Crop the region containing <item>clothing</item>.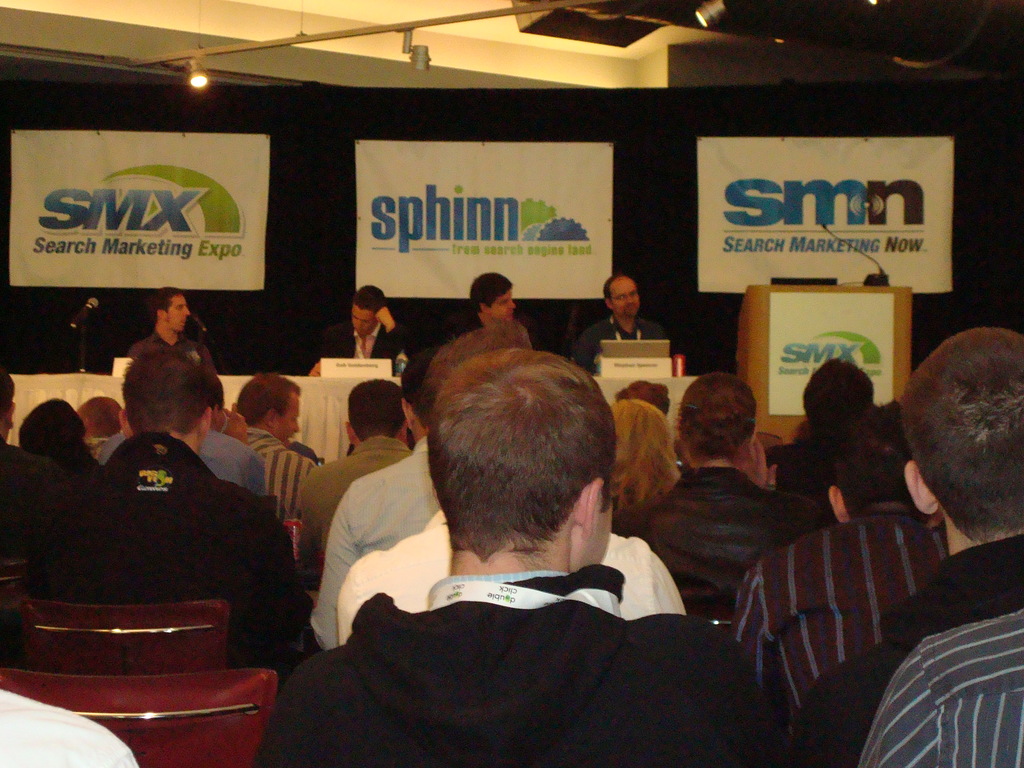
Crop region: x1=781 y1=538 x2=1023 y2=767.
